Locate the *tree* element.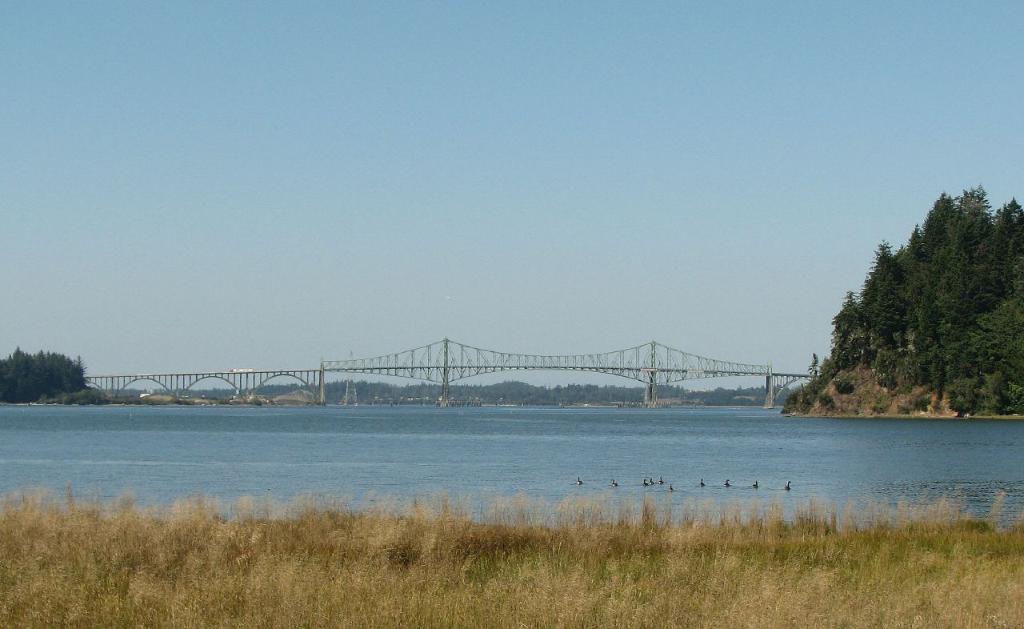
Element bbox: [x1=944, y1=176, x2=987, y2=286].
